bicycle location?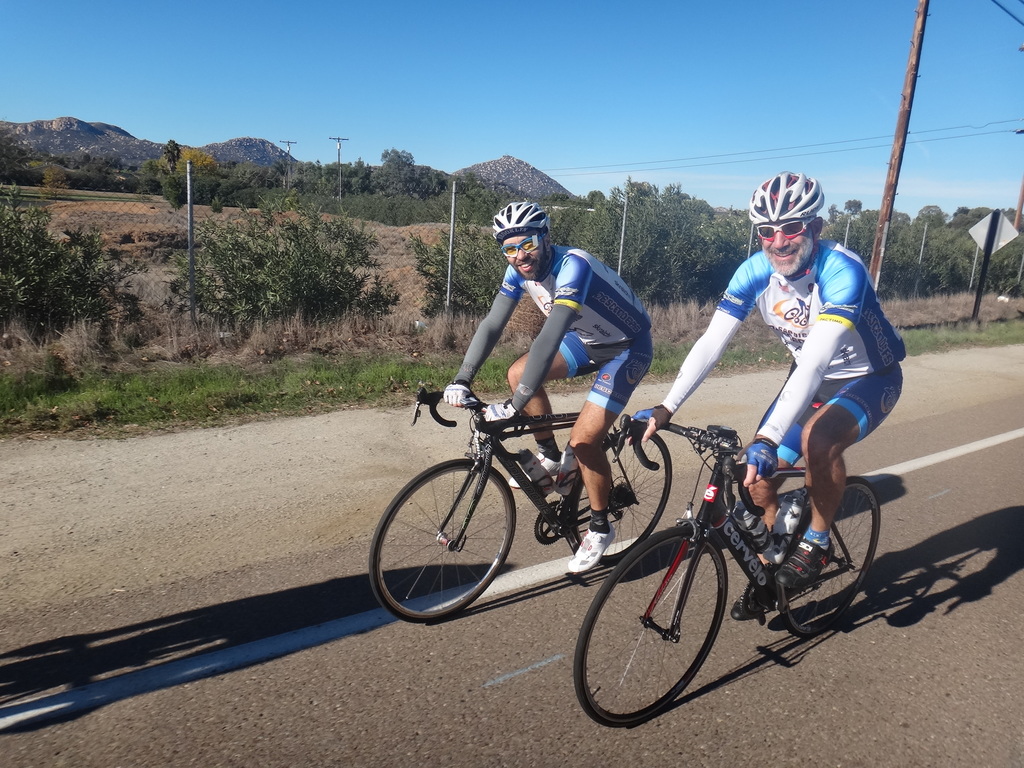
Rect(576, 406, 880, 737)
